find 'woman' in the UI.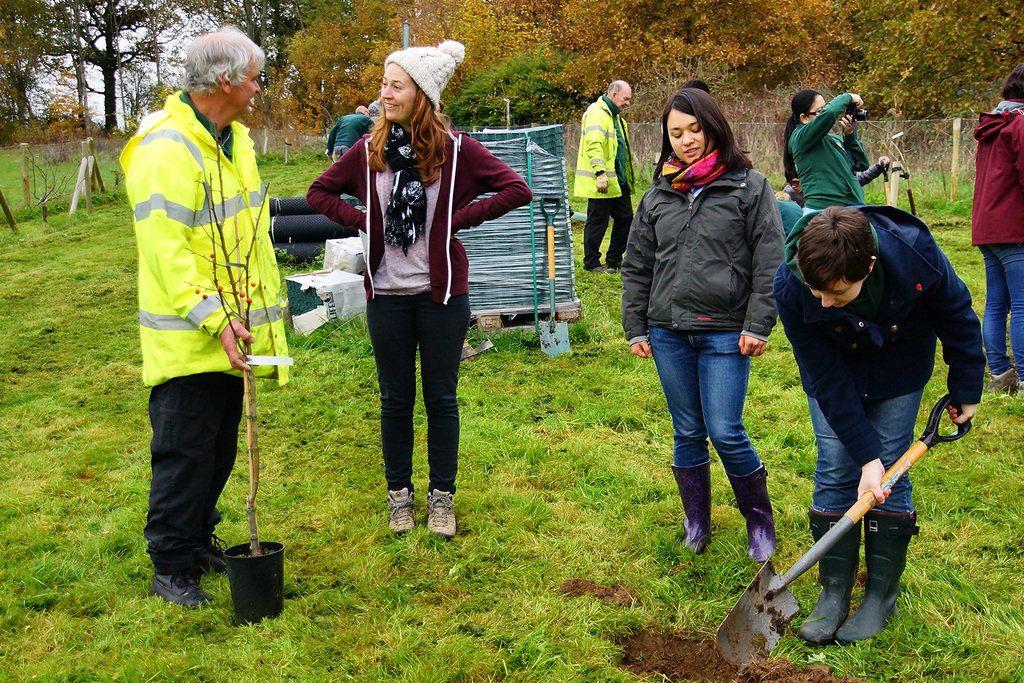
UI element at (left=783, top=86, right=886, bottom=219).
